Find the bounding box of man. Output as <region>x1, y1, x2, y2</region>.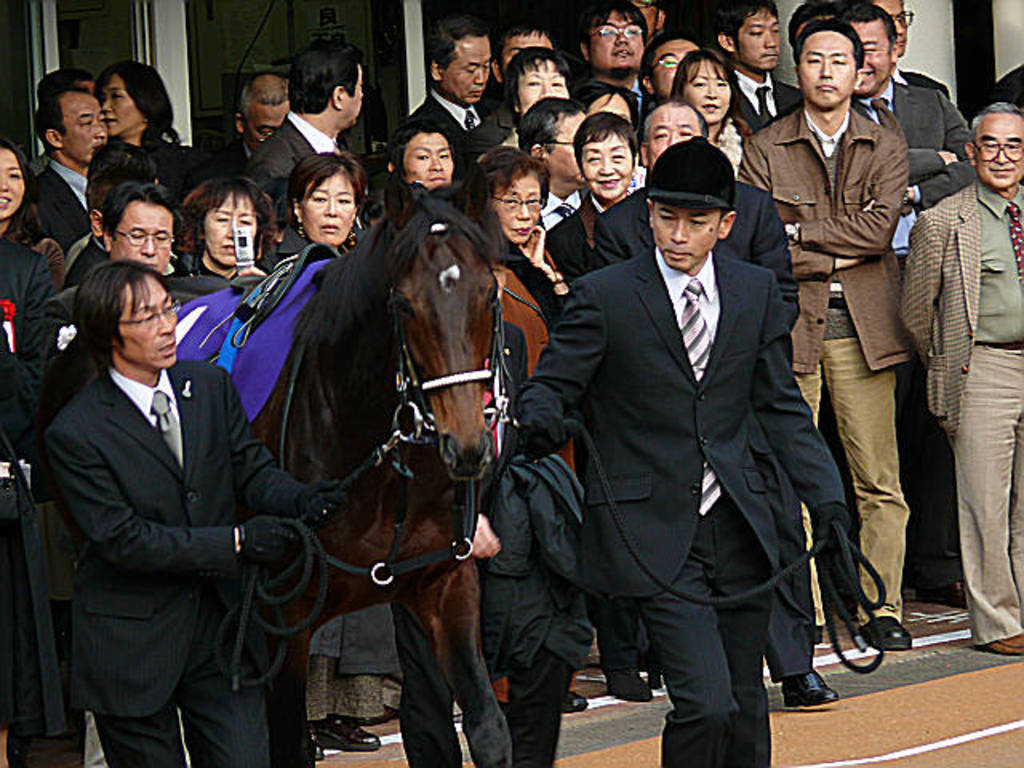
<region>837, 5, 974, 605</region>.
